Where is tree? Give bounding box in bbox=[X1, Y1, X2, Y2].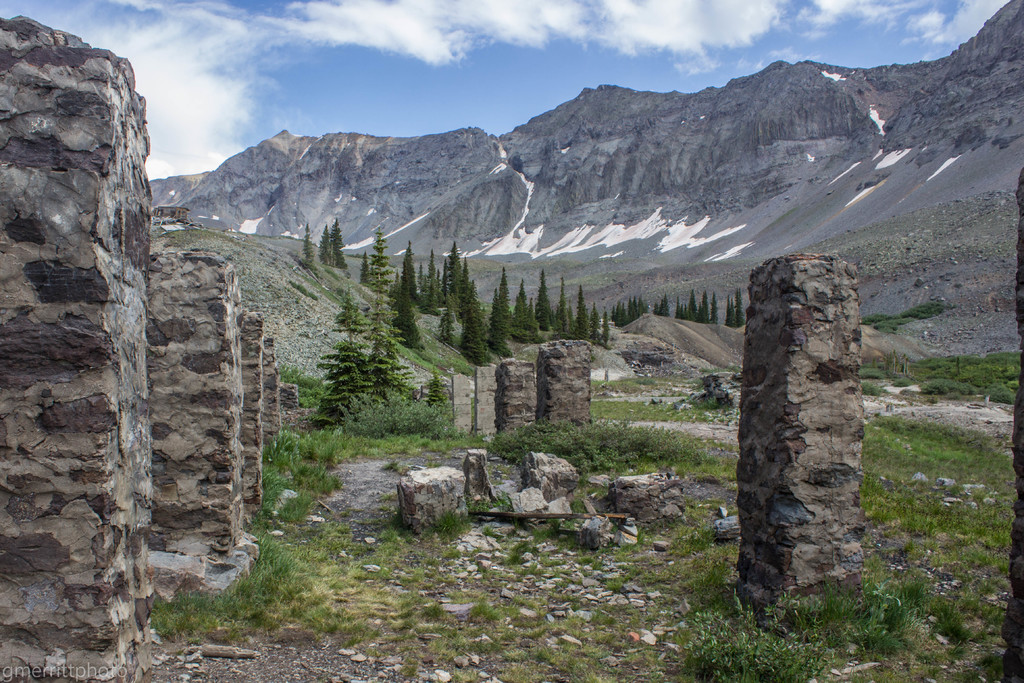
bbox=[535, 267, 559, 318].
